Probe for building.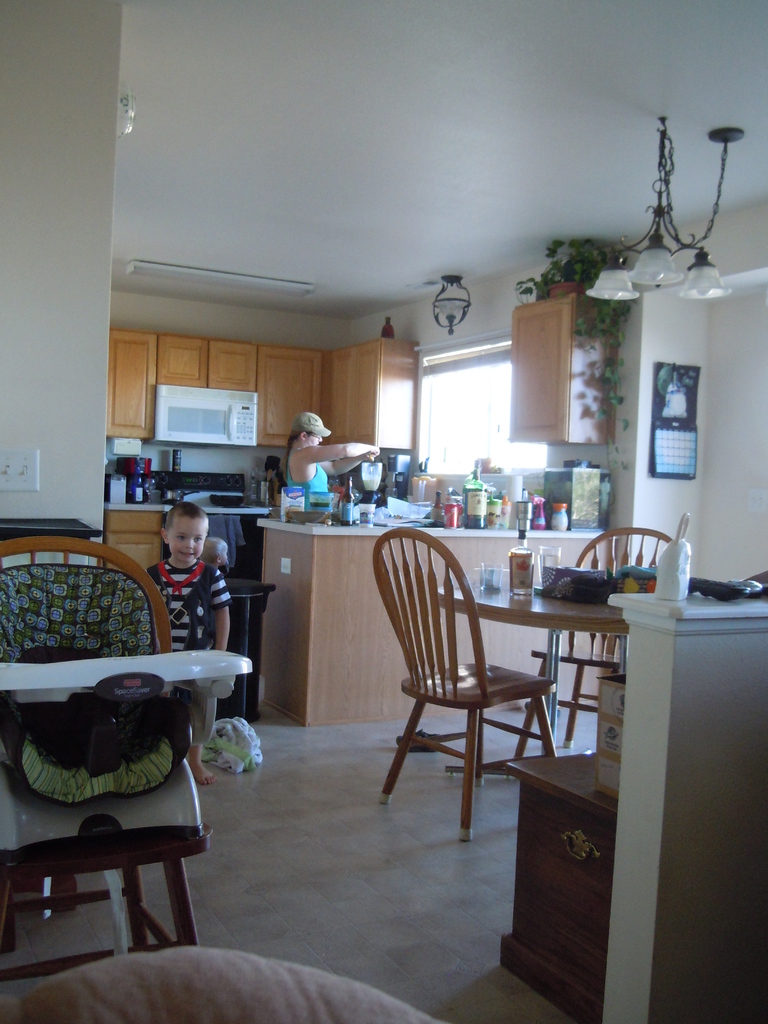
Probe result: detection(0, 0, 767, 1023).
